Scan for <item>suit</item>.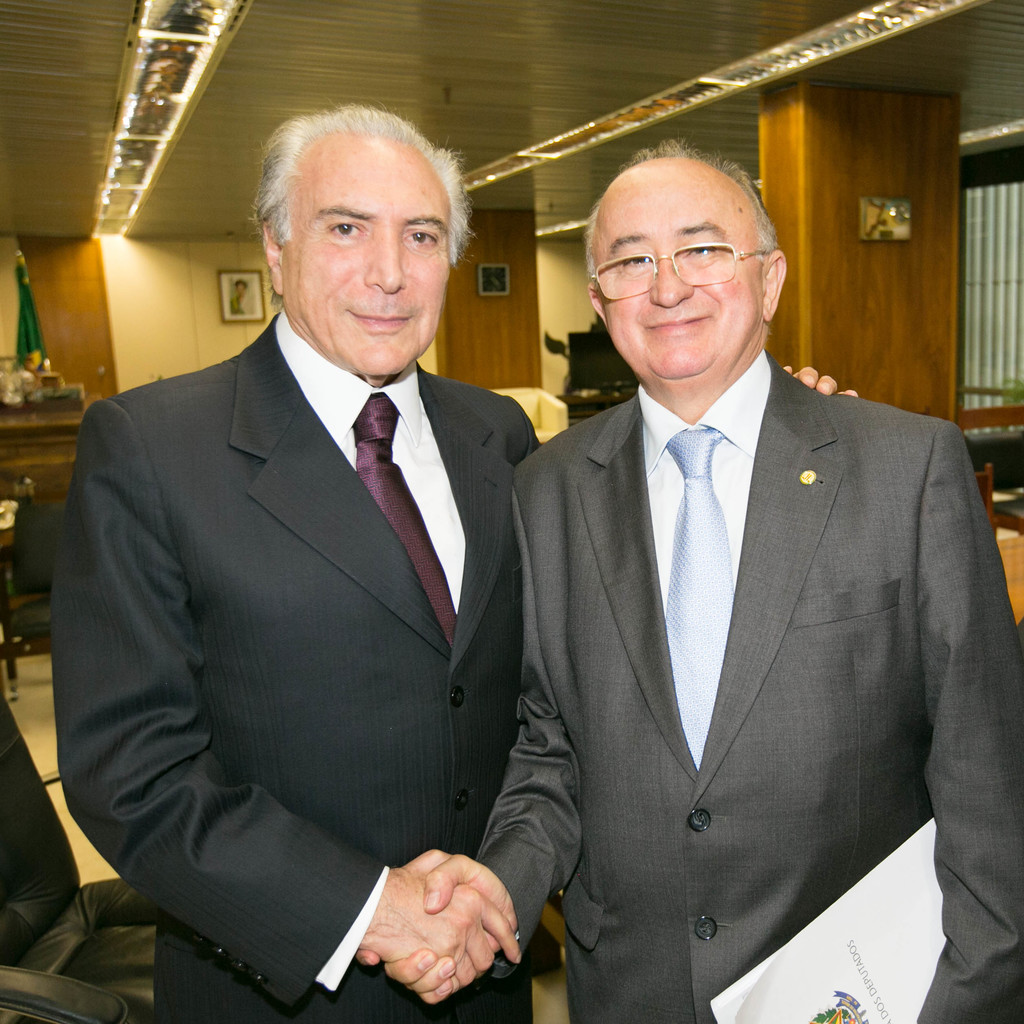
Scan result: 488 349 1023 1019.
